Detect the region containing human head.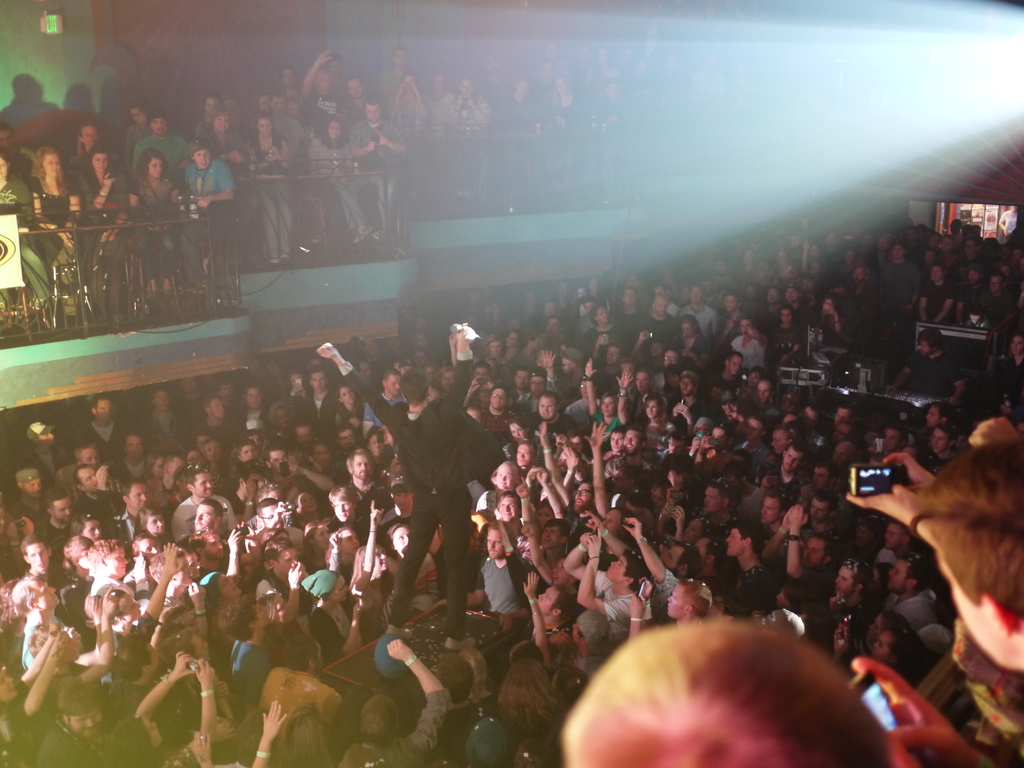
431 74 444 91.
